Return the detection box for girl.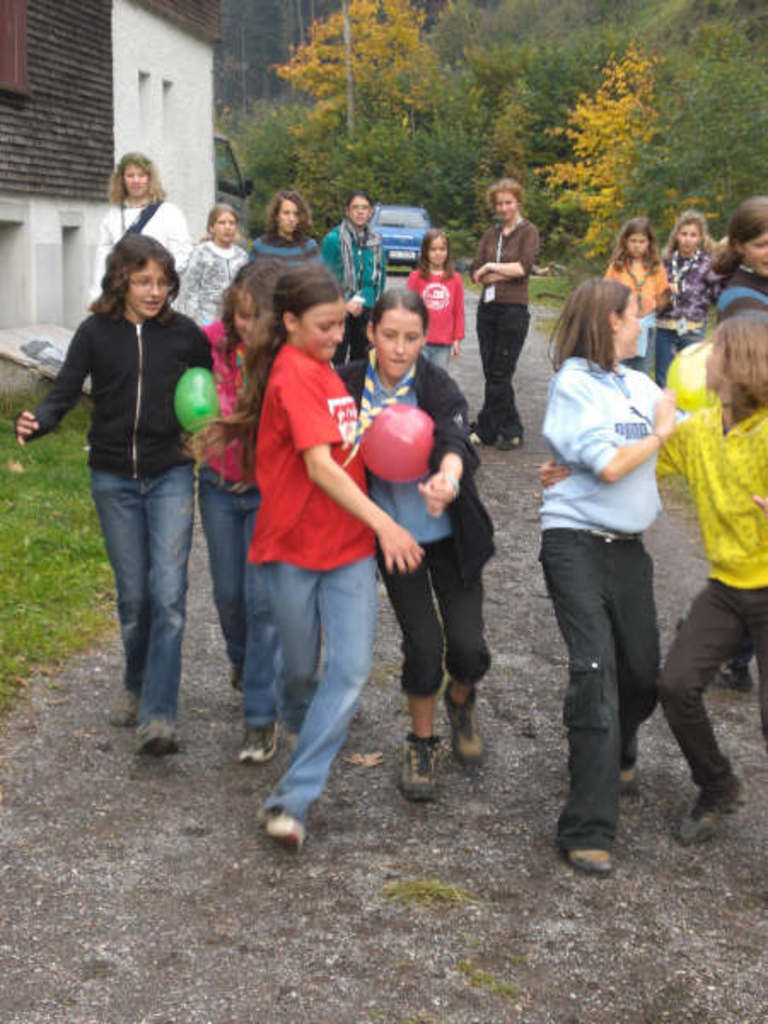
(17,227,212,751).
